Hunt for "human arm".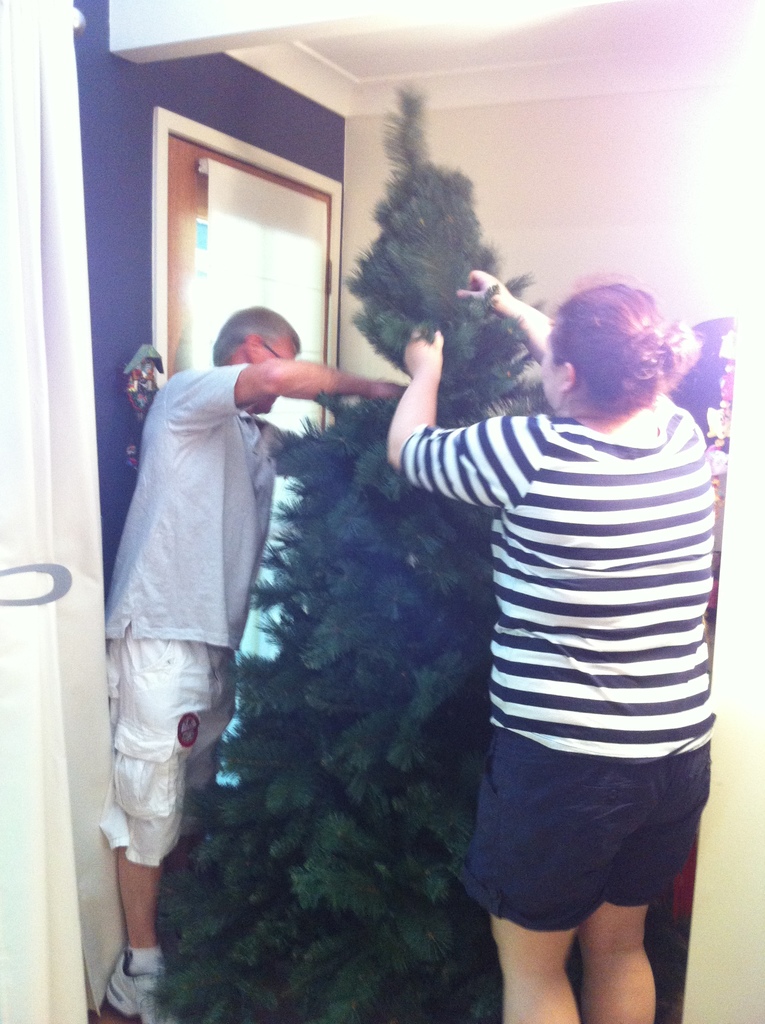
Hunted down at bbox(382, 321, 520, 509).
